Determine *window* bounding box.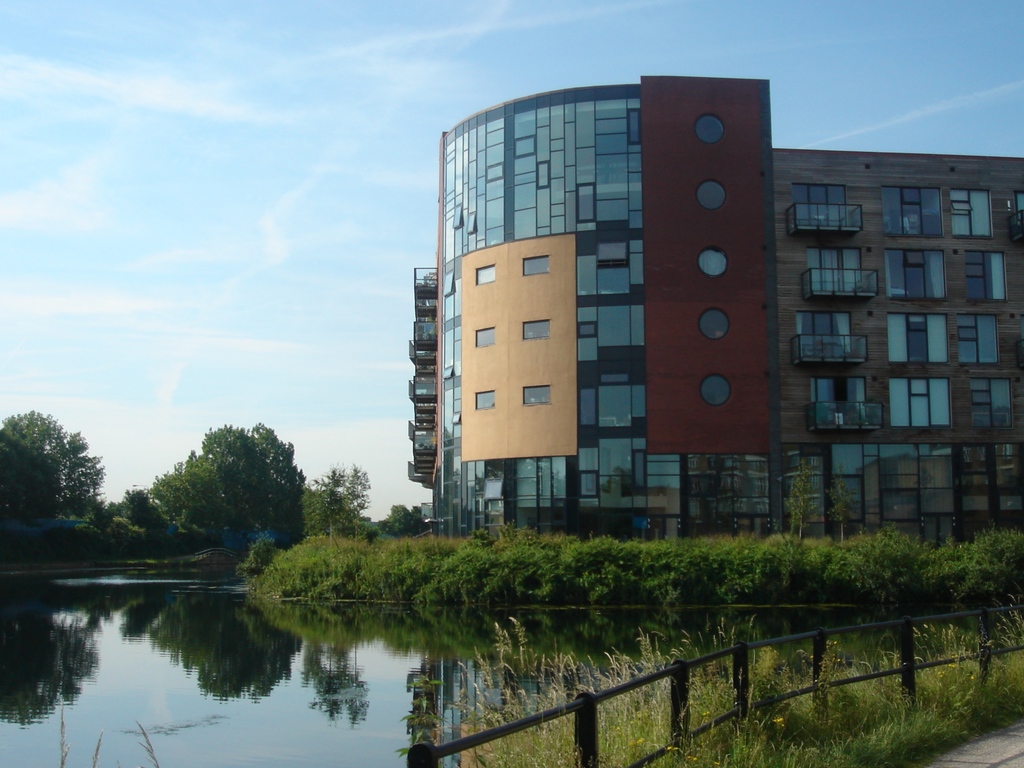
Determined: 886:309:948:366.
